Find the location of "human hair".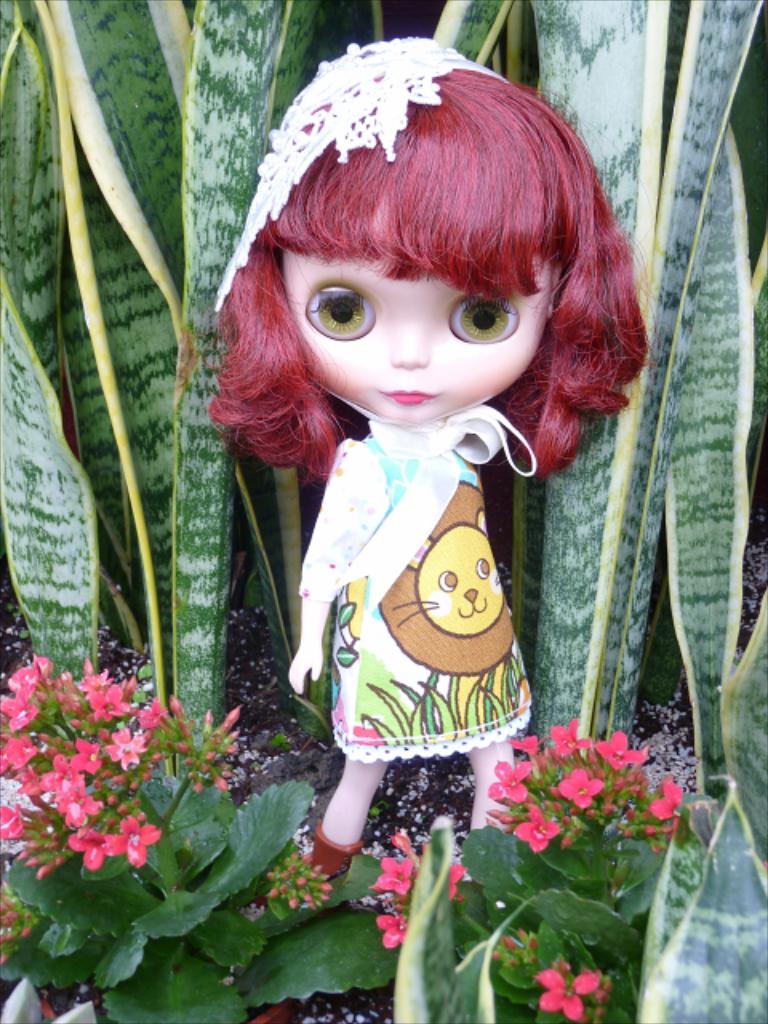
Location: detection(198, 40, 653, 475).
